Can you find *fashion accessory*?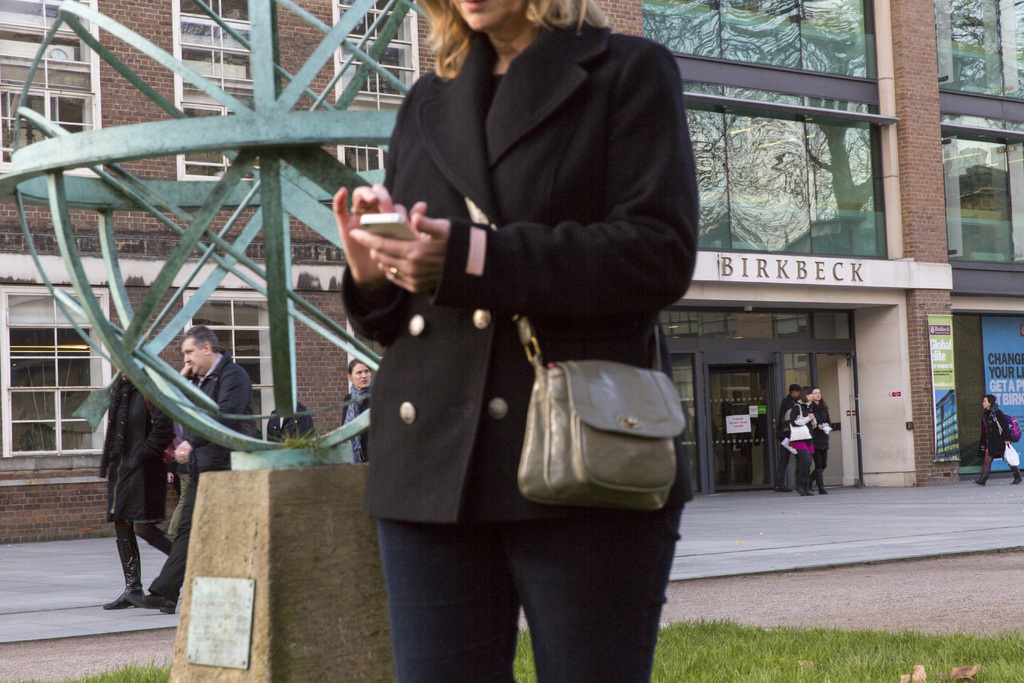
Yes, bounding box: locate(116, 538, 141, 588).
